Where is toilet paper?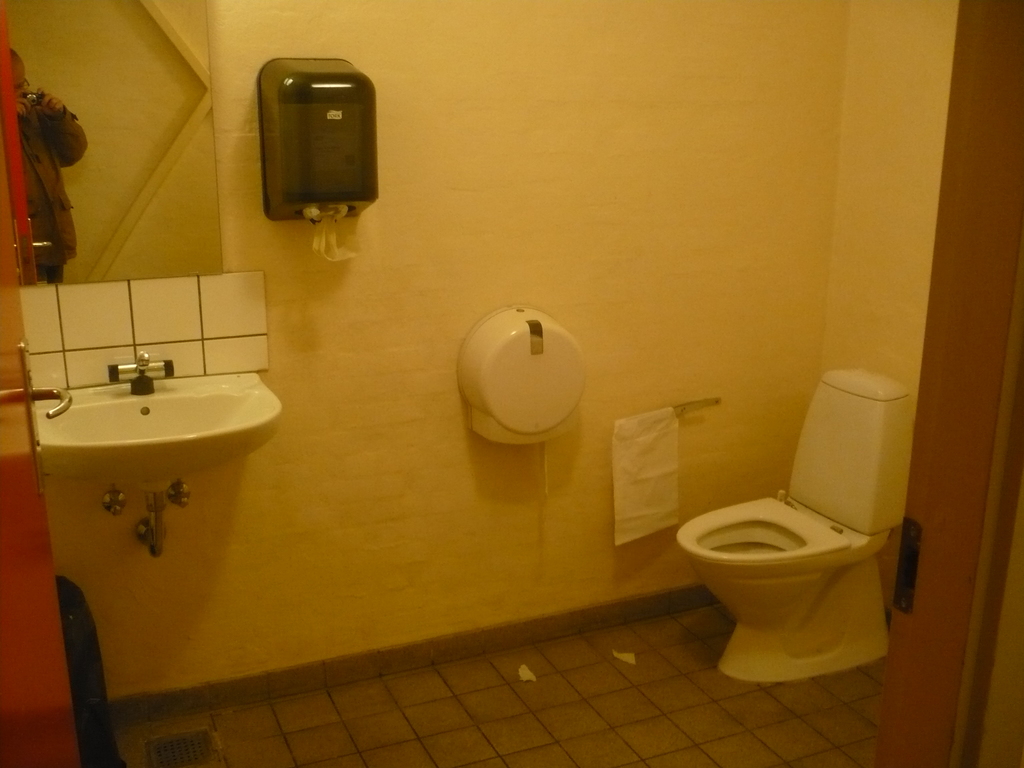
locate(301, 205, 366, 263).
